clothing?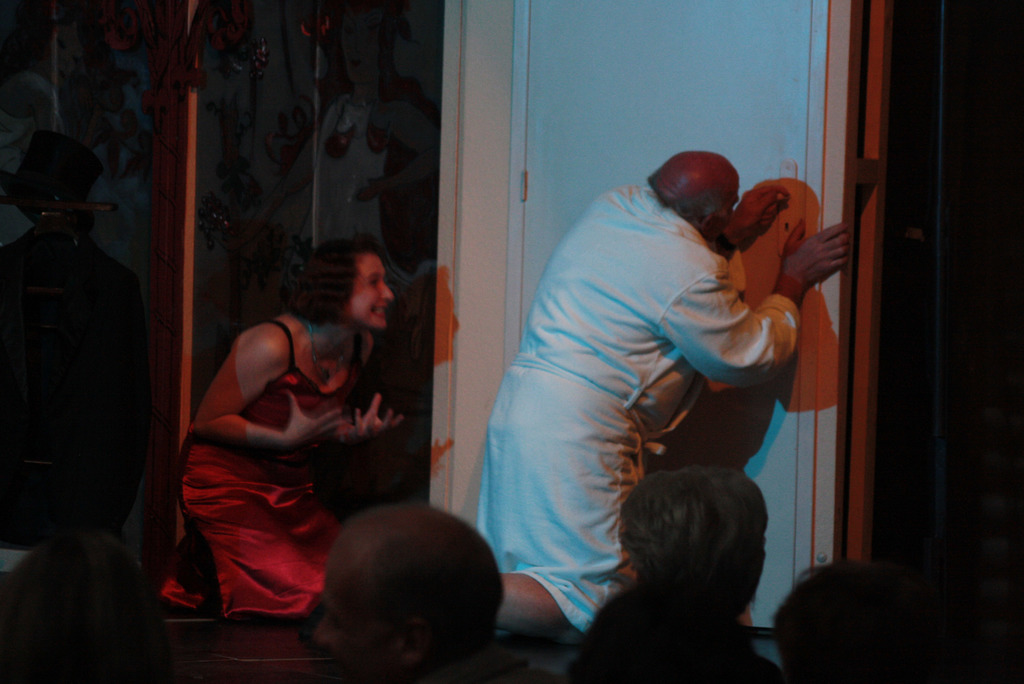
box=[304, 99, 417, 278]
